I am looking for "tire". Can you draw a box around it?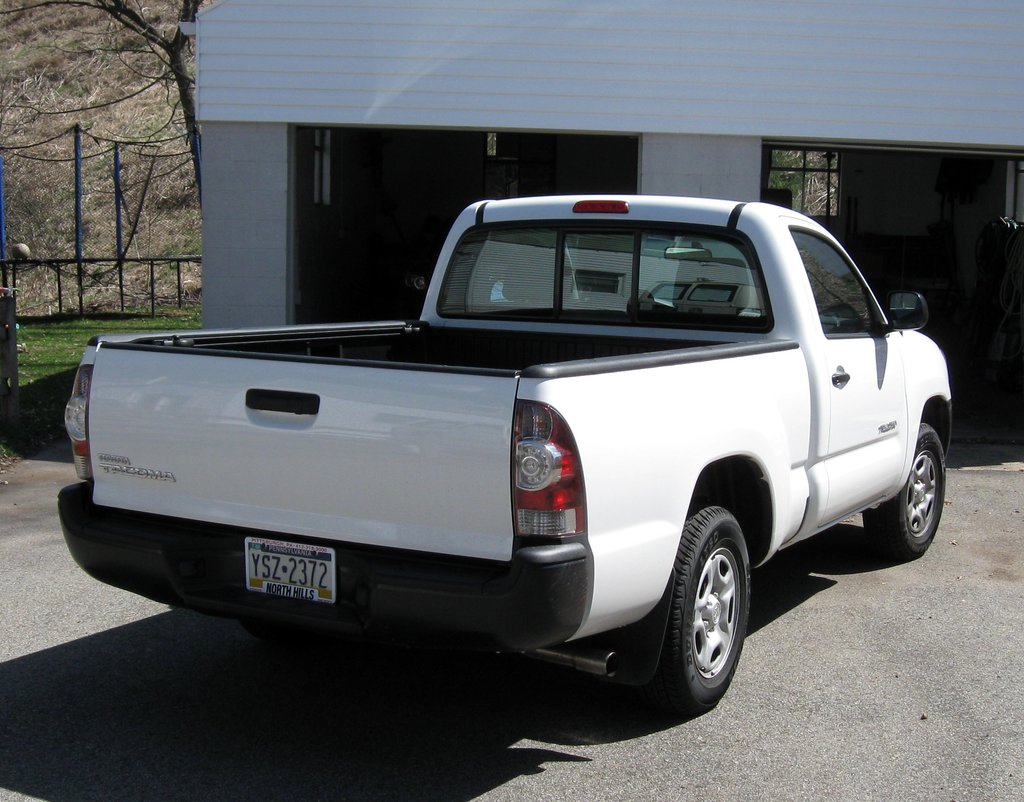
Sure, the bounding box is [x1=659, y1=528, x2=751, y2=720].
